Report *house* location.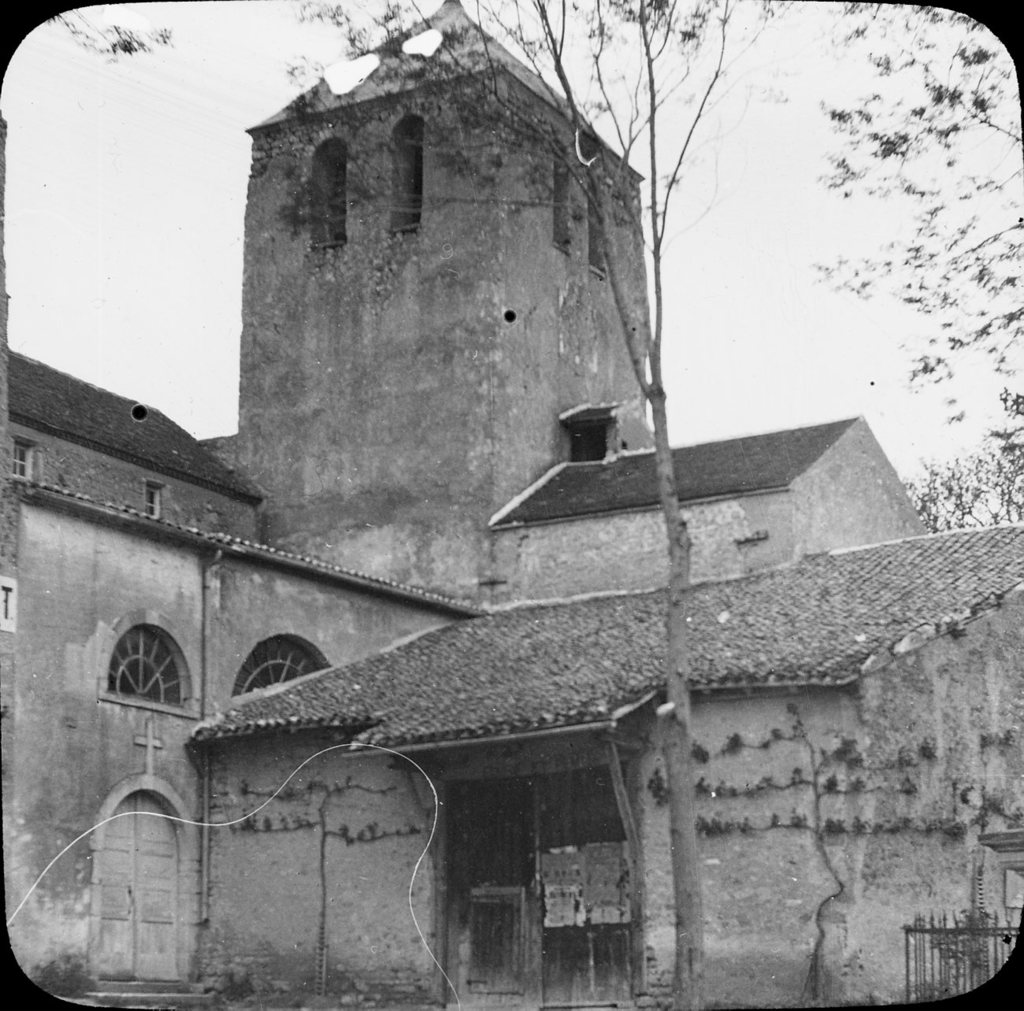
Report: 189/416/1023/1010.
